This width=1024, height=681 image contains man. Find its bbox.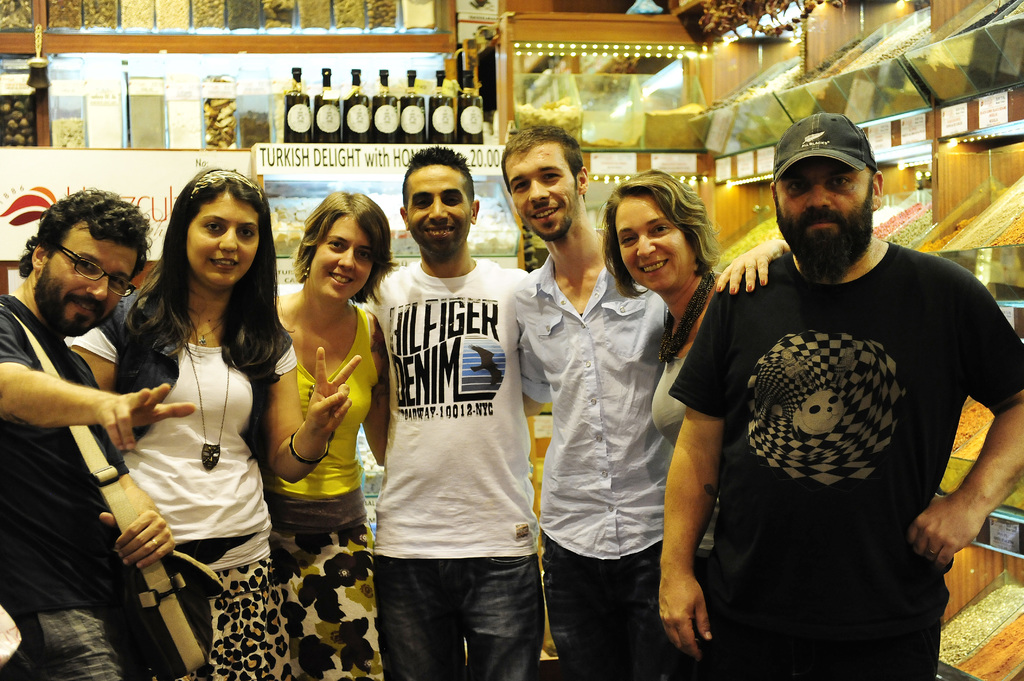
box(500, 122, 703, 674).
